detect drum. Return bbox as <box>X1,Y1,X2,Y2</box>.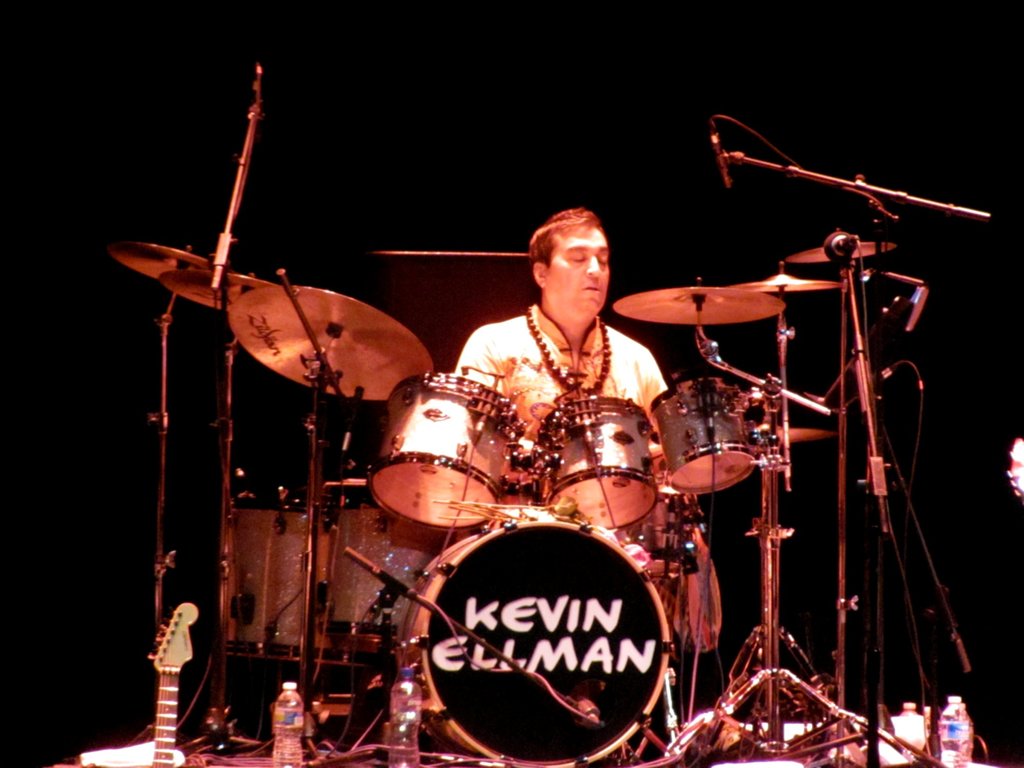
<box>330,481,458,637</box>.
